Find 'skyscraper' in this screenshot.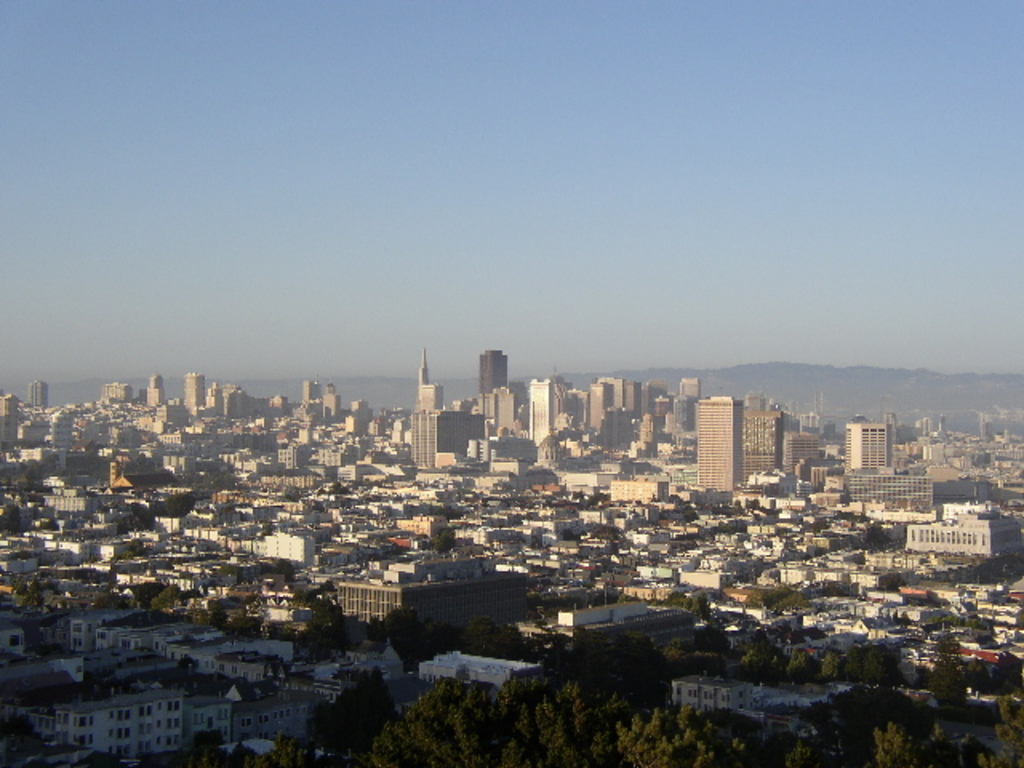
The bounding box for 'skyscraper' is pyautogui.locateOnScreen(27, 379, 46, 406).
